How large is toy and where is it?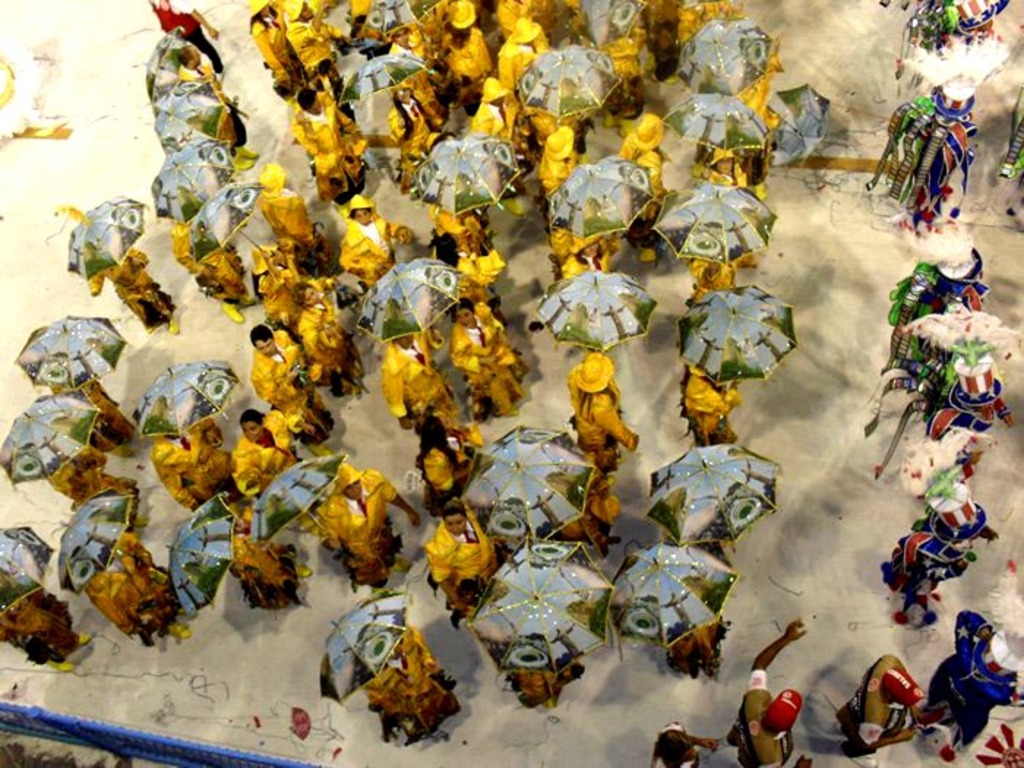
Bounding box: 639, 427, 772, 603.
